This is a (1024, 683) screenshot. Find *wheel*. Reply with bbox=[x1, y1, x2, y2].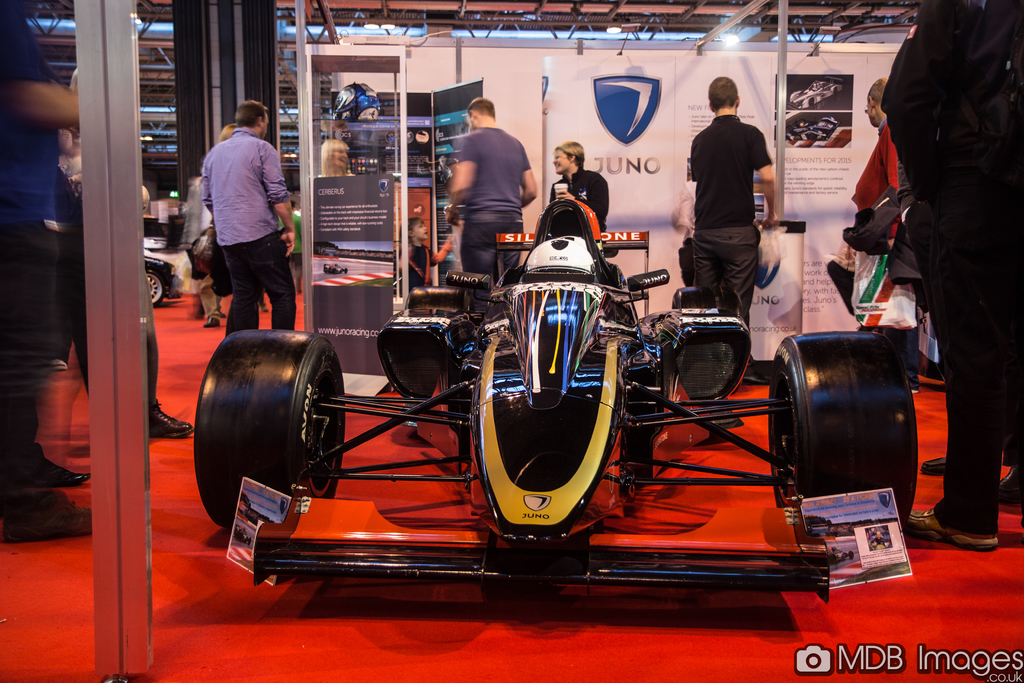
bbox=[148, 268, 165, 309].
